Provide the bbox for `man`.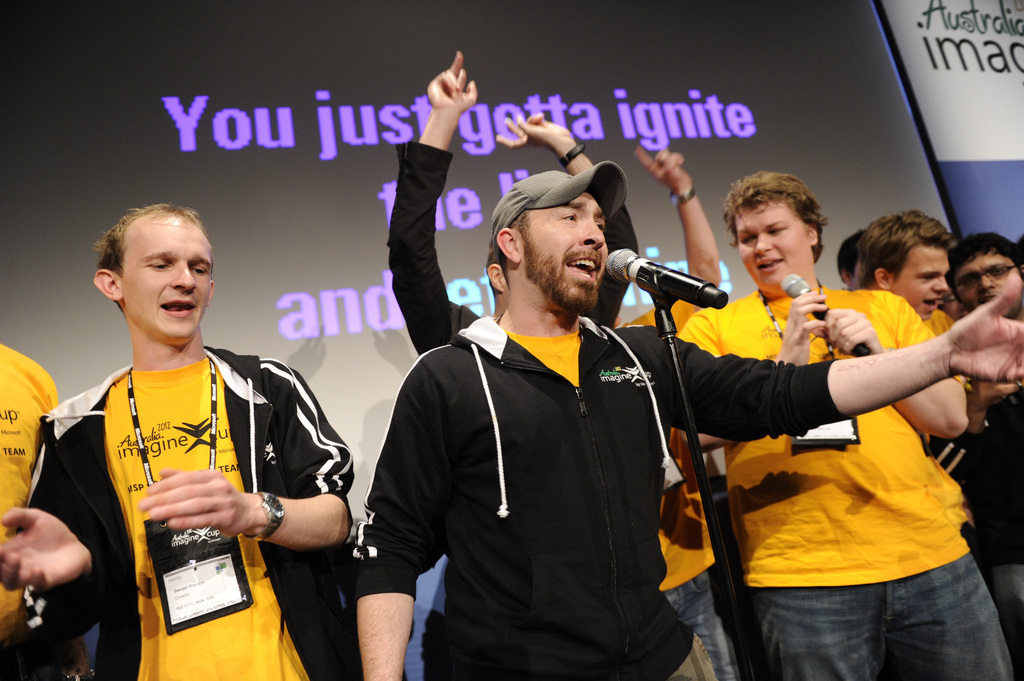
box(664, 171, 1016, 680).
